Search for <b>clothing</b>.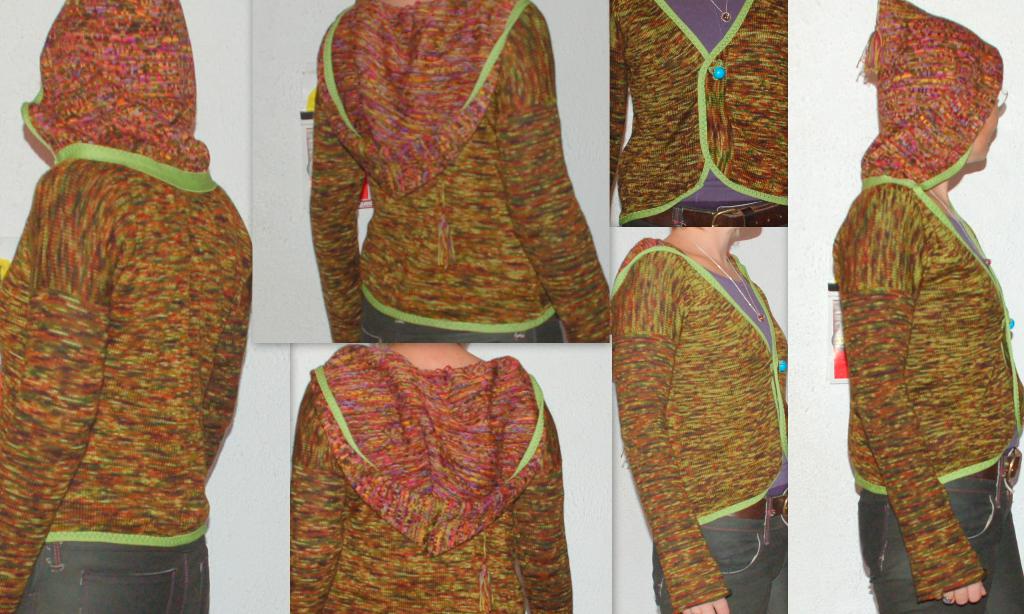
Found at x1=608, y1=237, x2=792, y2=608.
